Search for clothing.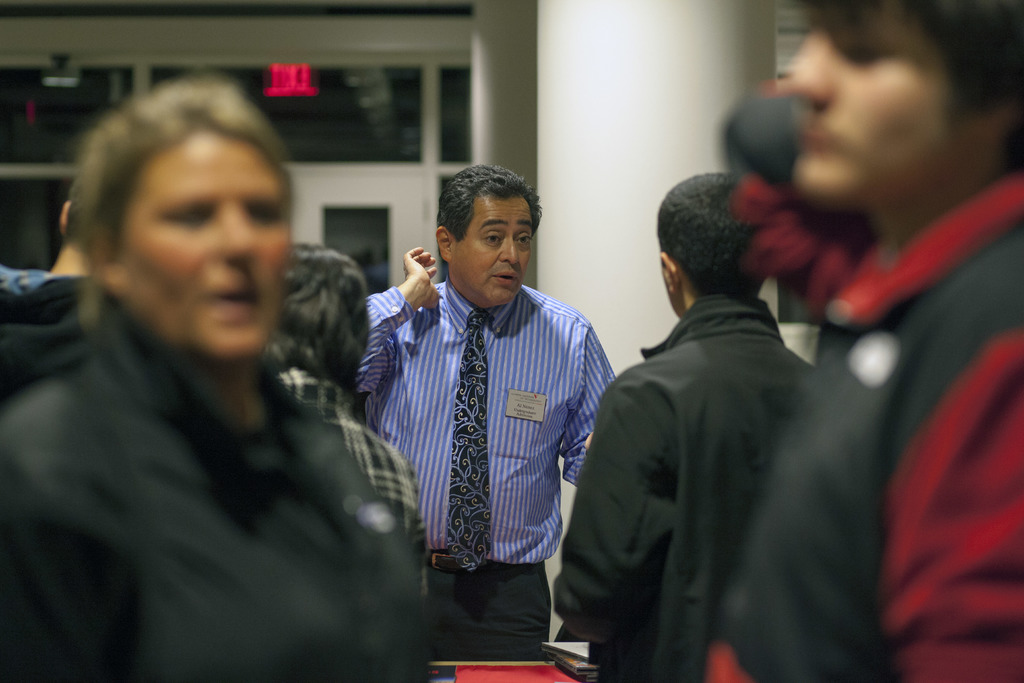
Found at box=[358, 270, 617, 657].
